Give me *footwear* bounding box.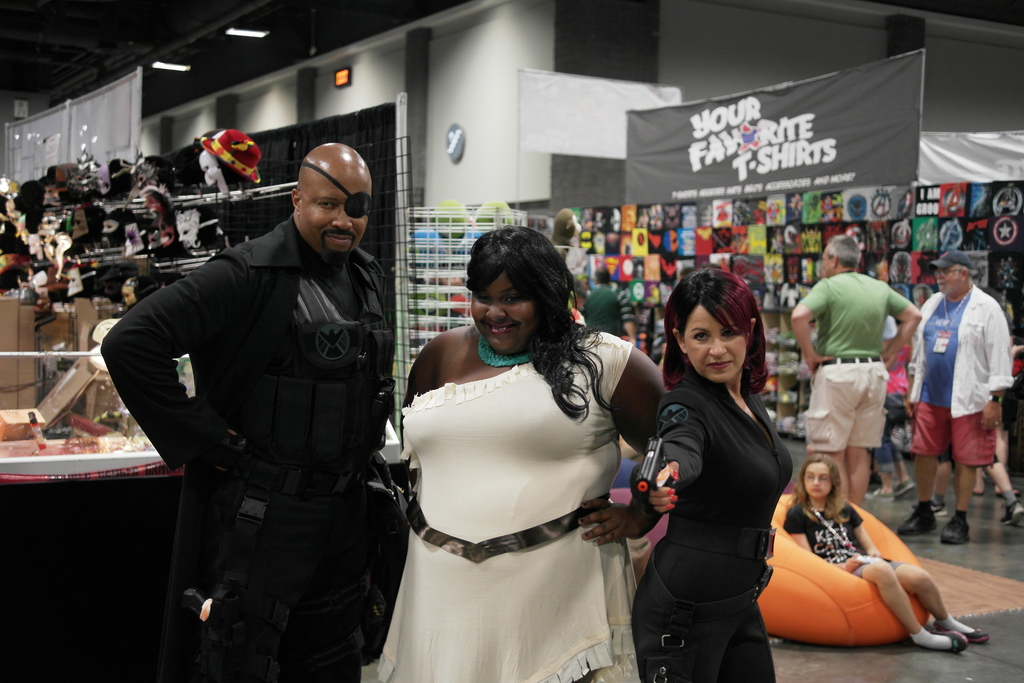
<region>865, 490, 897, 503</region>.
